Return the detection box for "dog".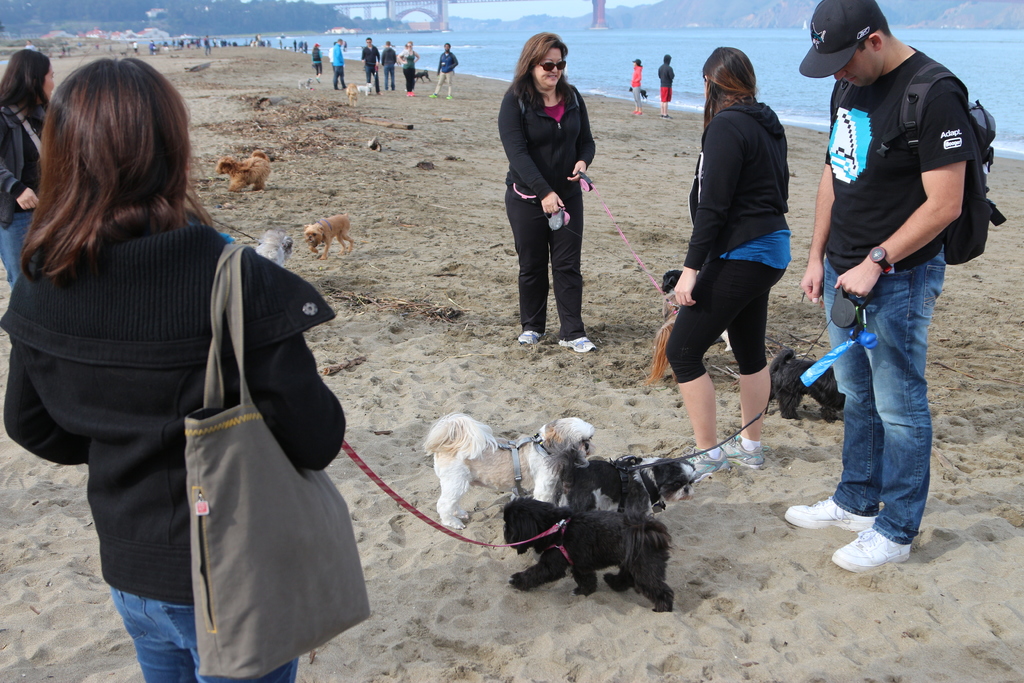
bbox=(504, 493, 682, 609).
